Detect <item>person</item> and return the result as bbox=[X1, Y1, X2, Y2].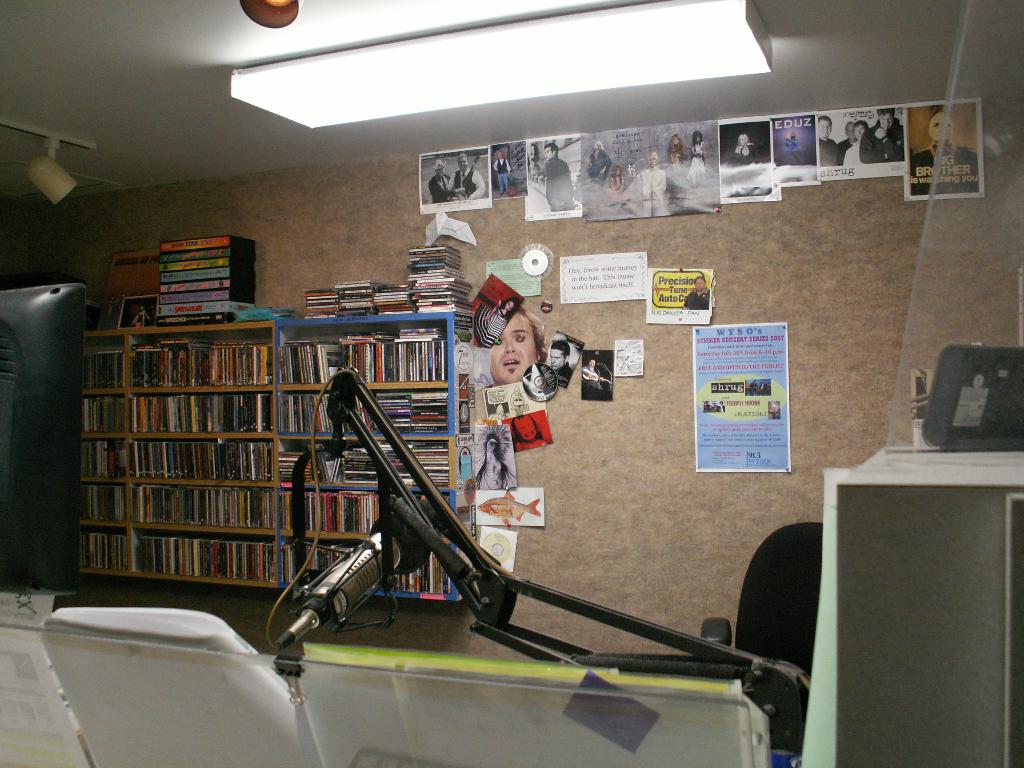
bbox=[604, 164, 625, 195].
